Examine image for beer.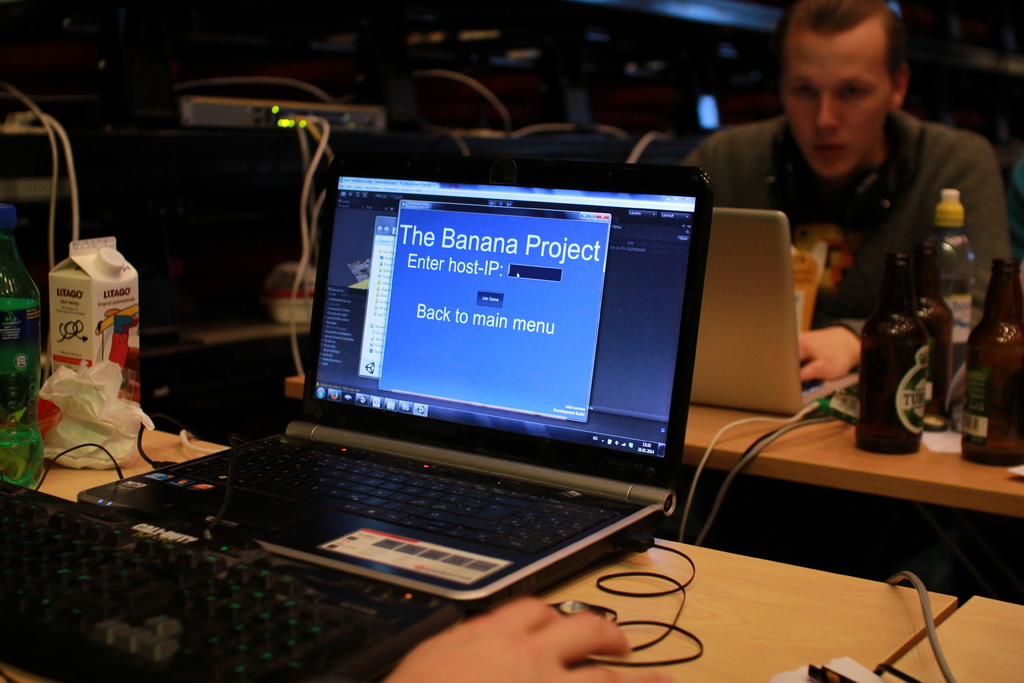
Examination result: 918 260 959 433.
